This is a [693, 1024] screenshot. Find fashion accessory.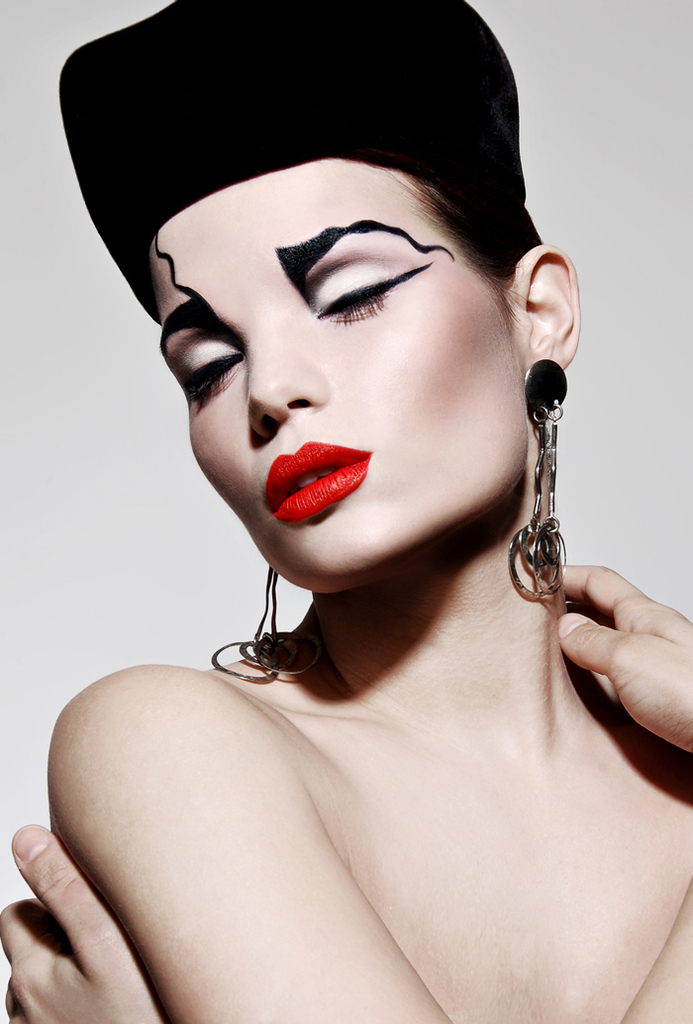
Bounding box: [x1=507, y1=357, x2=569, y2=605].
